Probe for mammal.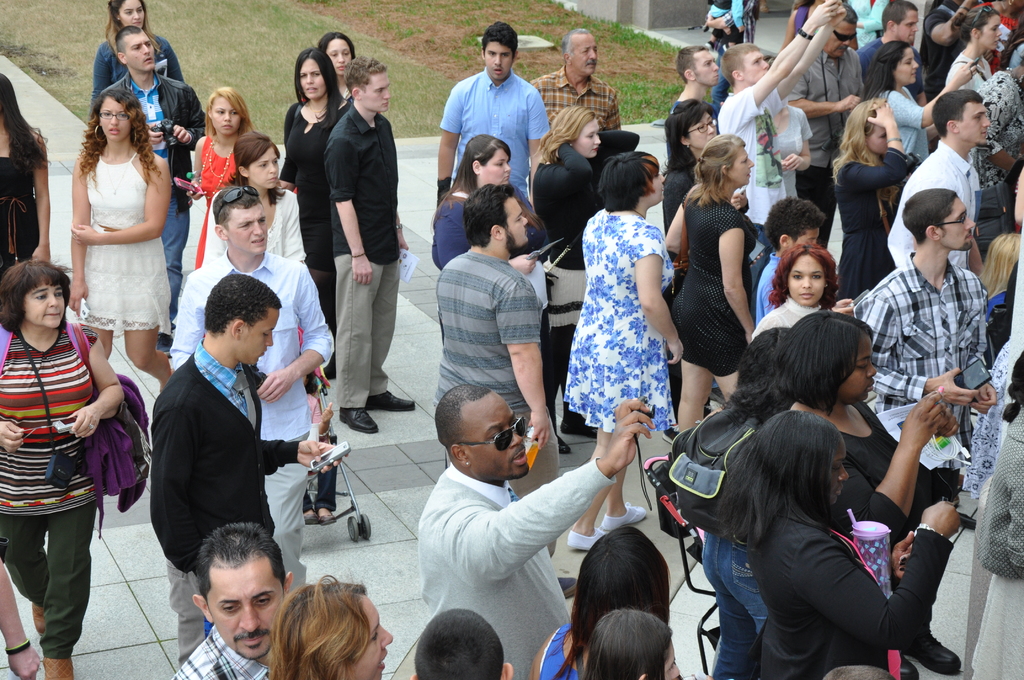
Probe result: [x1=526, y1=24, x2=623, y2=131].
